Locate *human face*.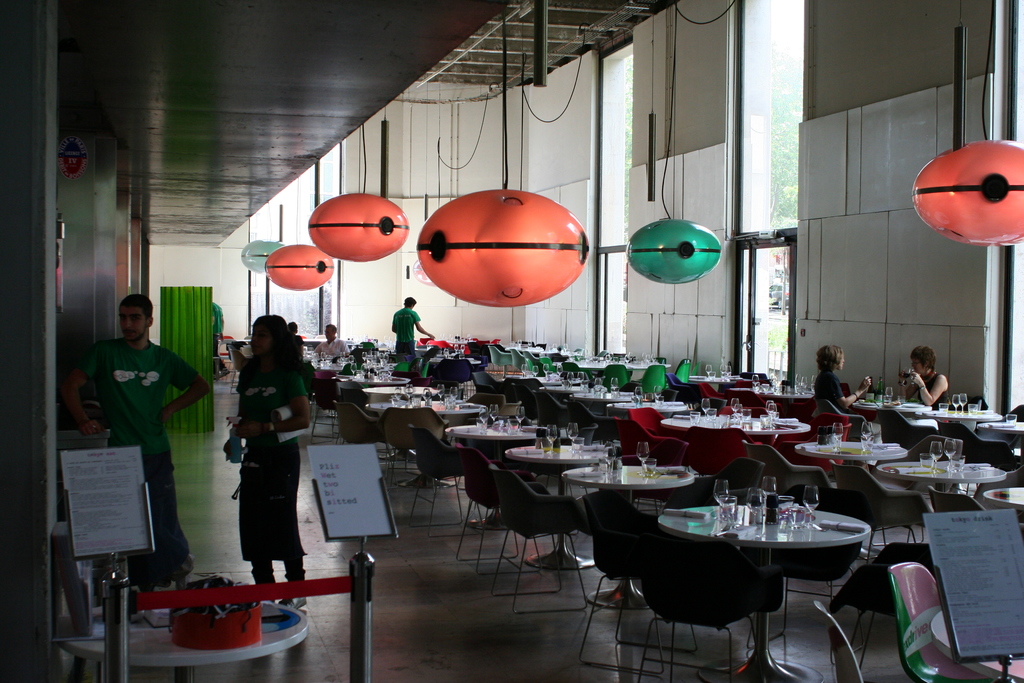
Bounding box: 248, 327, 270, 359.
